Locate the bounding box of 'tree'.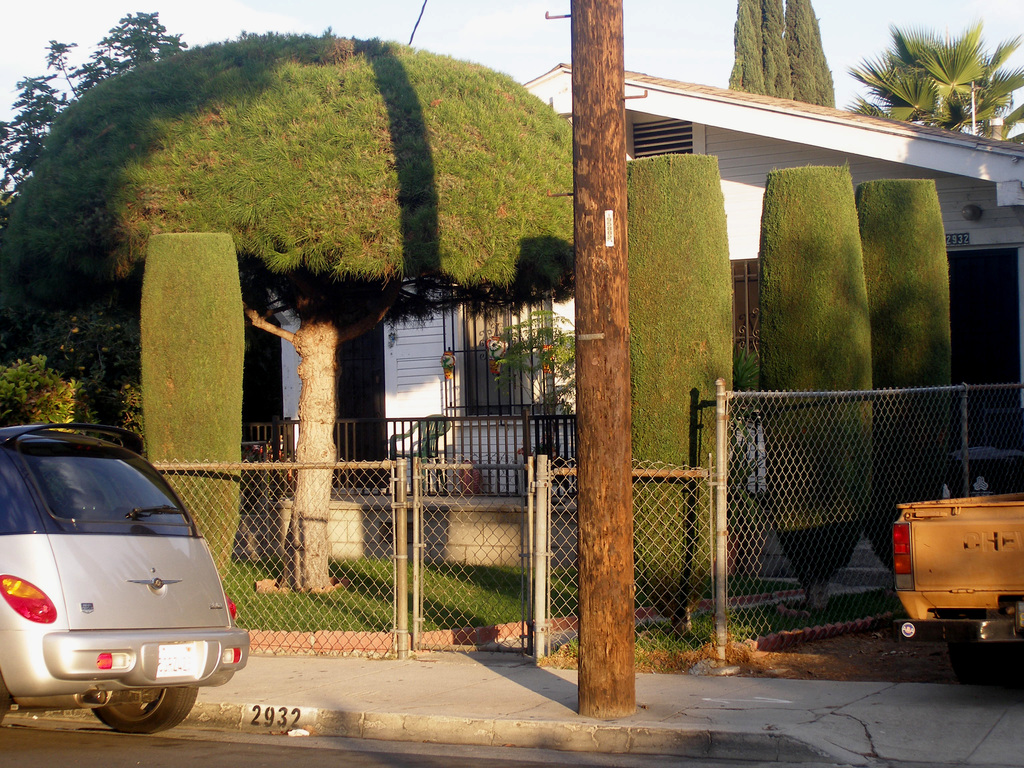
Bounding box: 624,150,735,605.
